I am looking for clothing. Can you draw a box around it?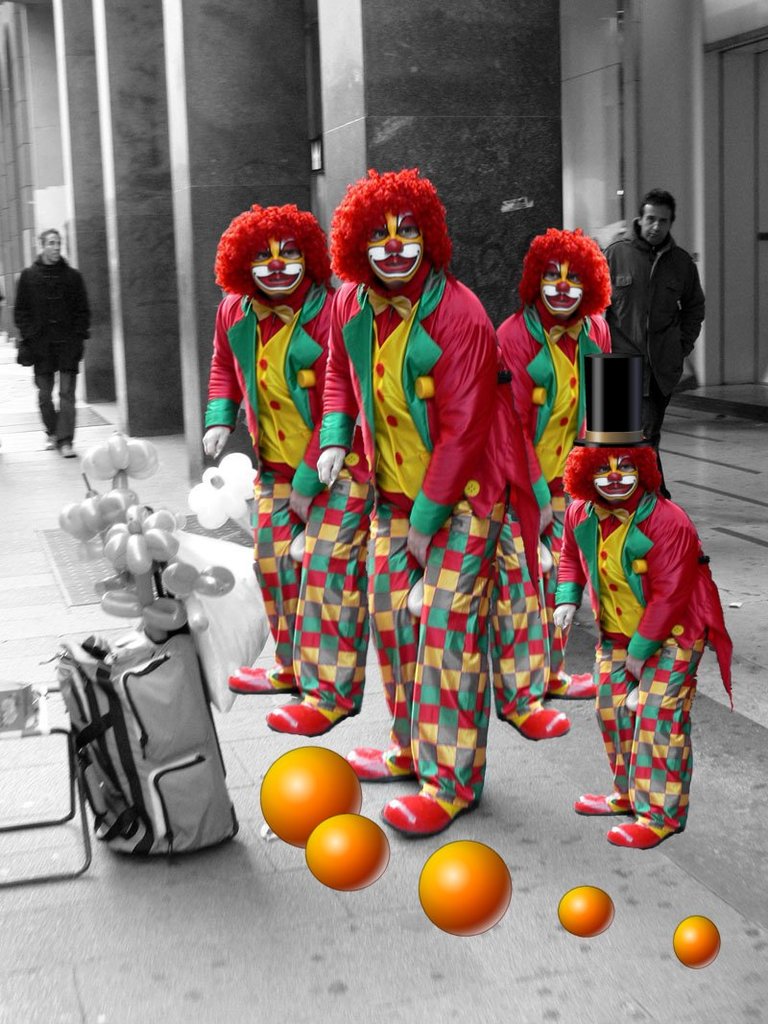
Sure, the bounding box is 16/251/79/457.
